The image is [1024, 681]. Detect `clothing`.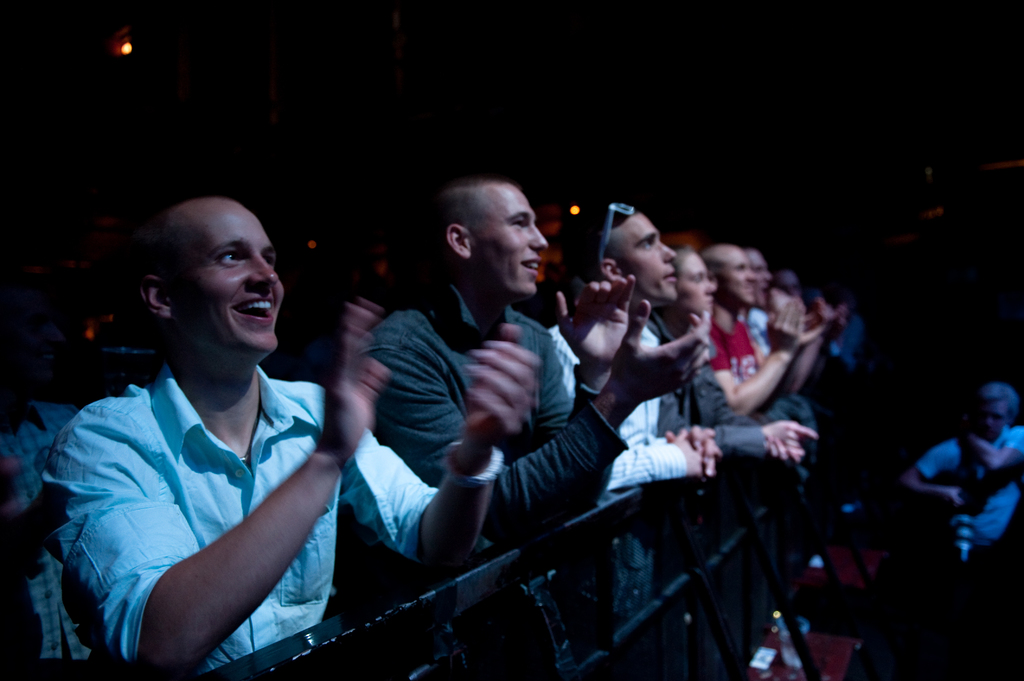
Detection: 356,280,625,559.
